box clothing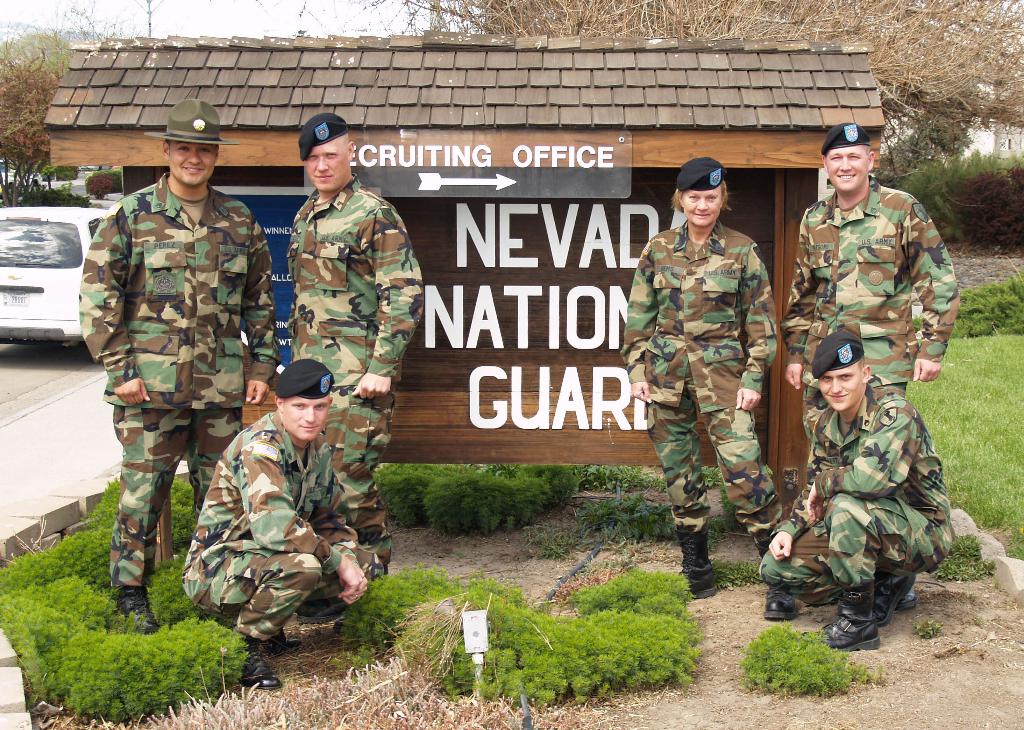
[184, 412, 375, 651]
